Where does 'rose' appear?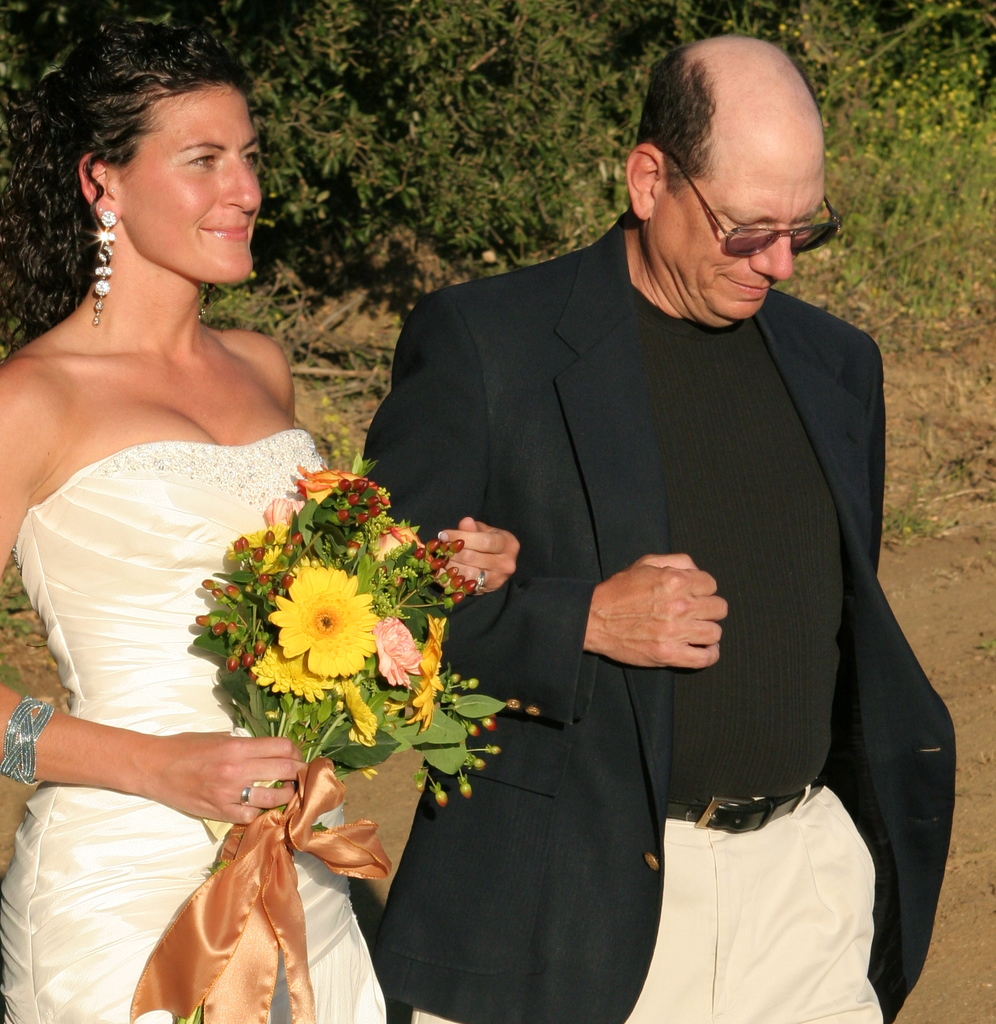
Appears at bbox=[370, 616, 424, 689].
